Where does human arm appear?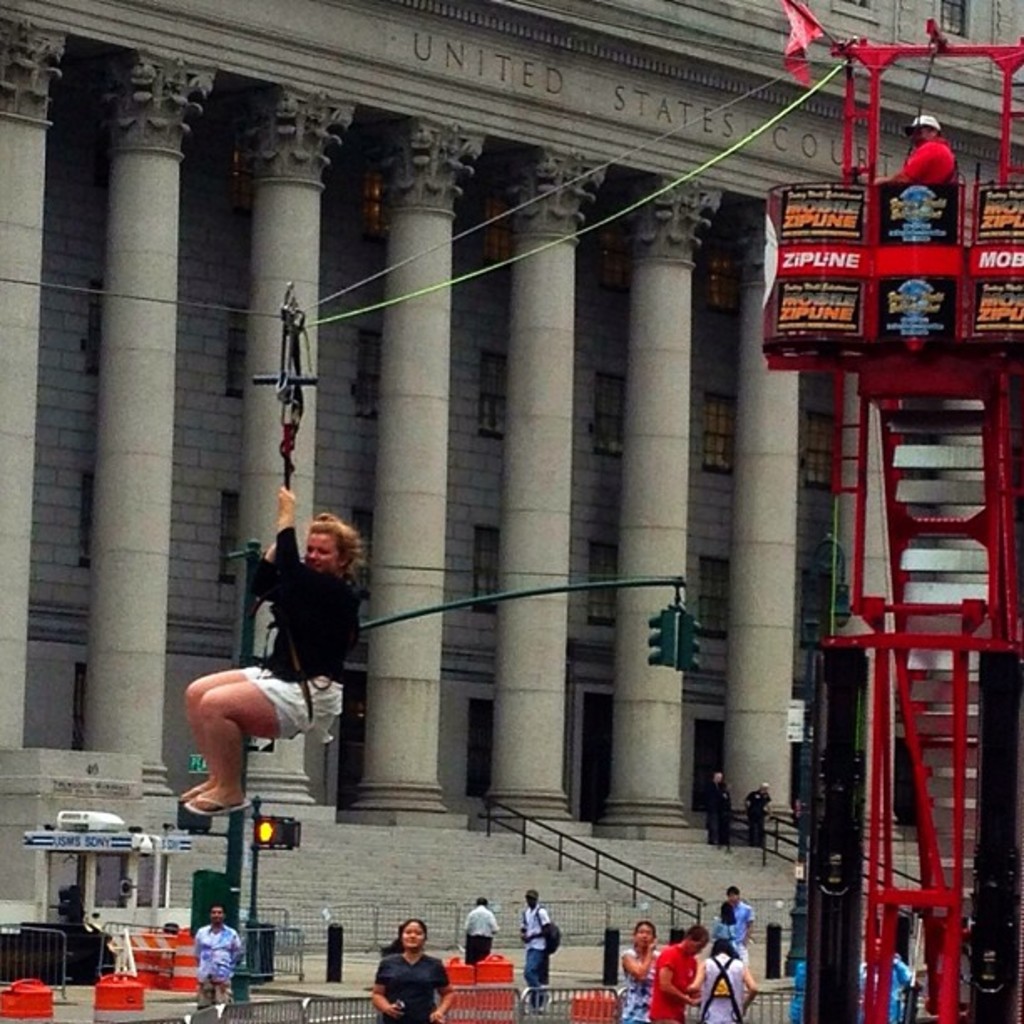
Appears at [437, 954, 465, 1022].
